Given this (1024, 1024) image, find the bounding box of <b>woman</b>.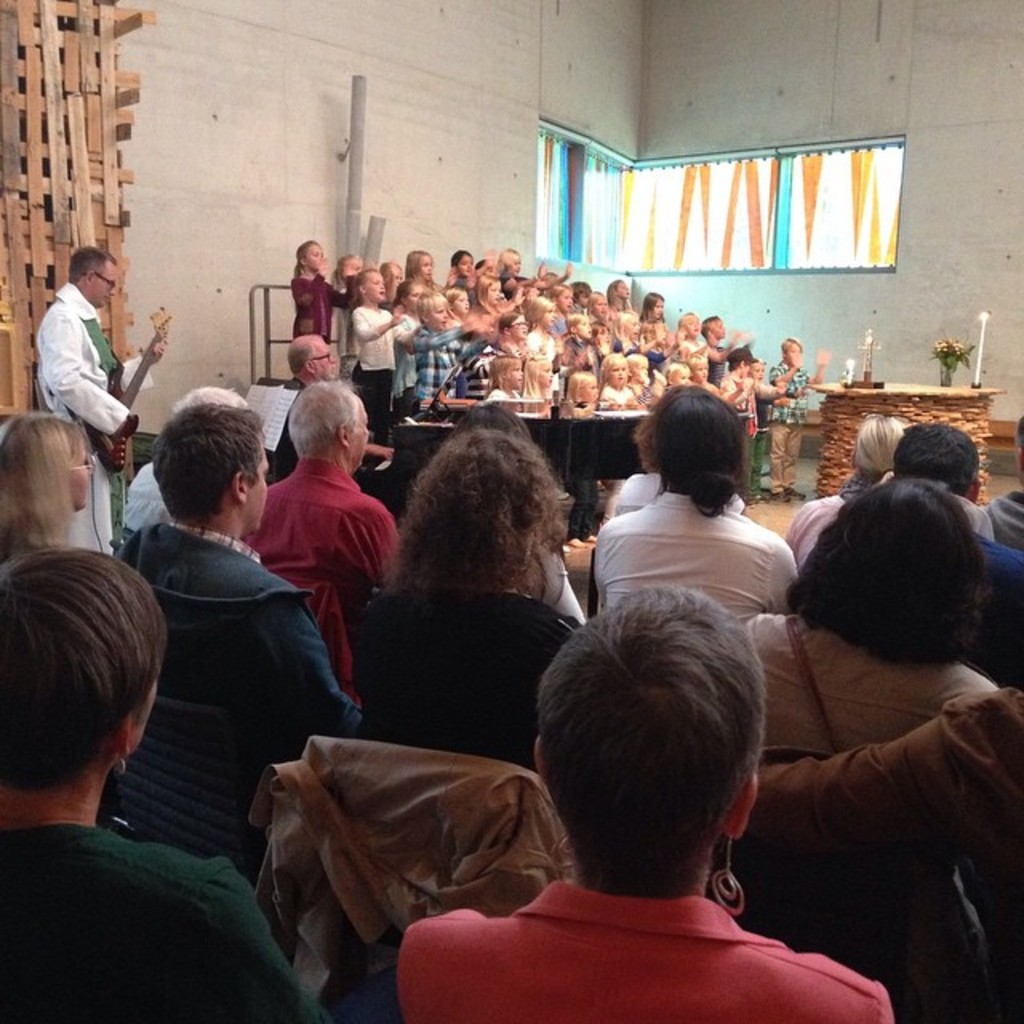
box=[776, 410, 904, 571].
